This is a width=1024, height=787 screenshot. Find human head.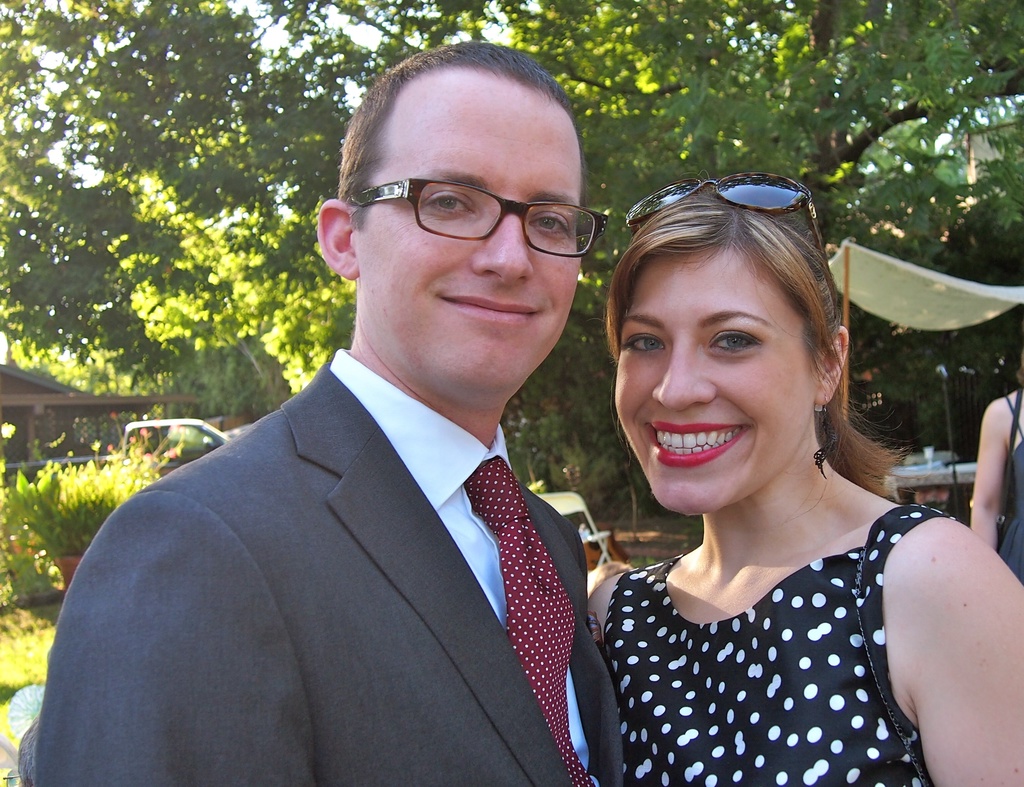
Bounding box: BBox(599, 171, 856, 518).
